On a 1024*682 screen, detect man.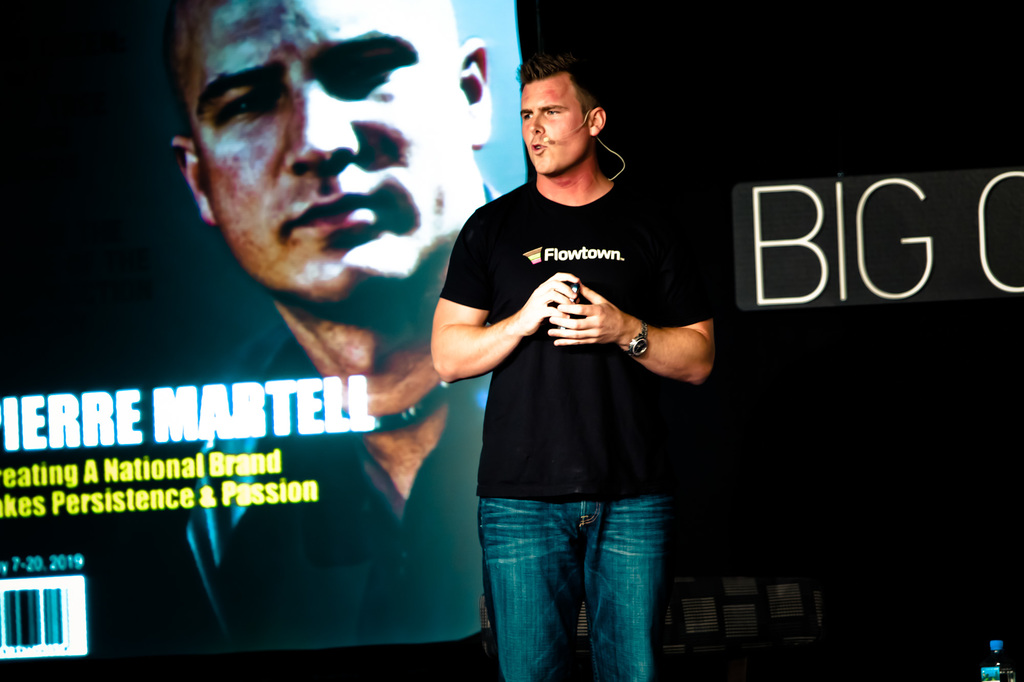
[left=169, top=0, right=504, bottom=631].
